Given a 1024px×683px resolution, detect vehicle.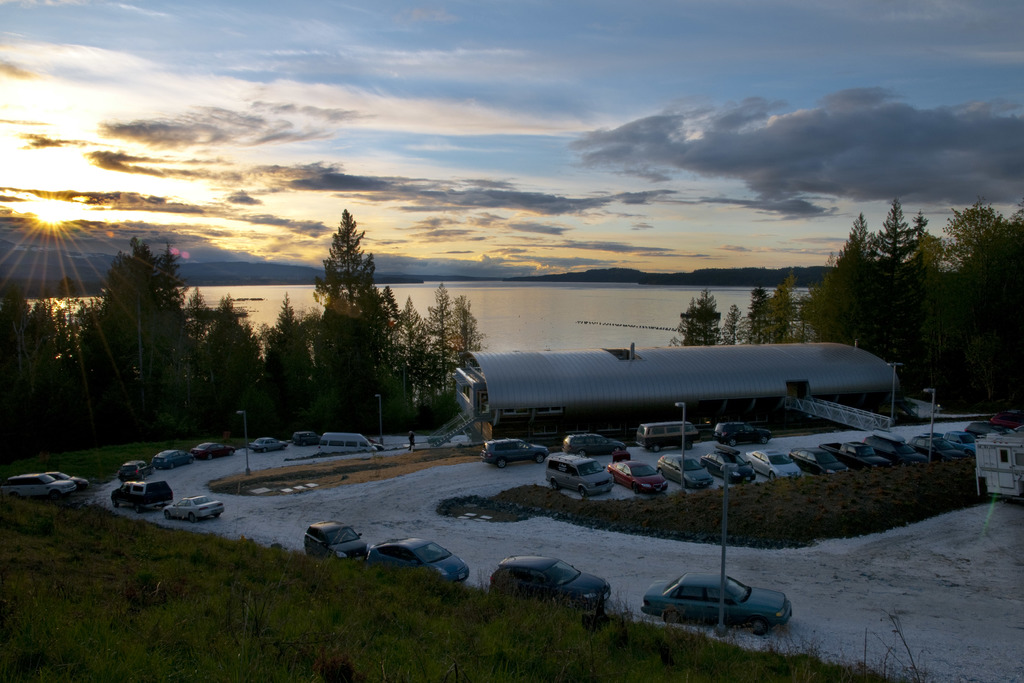
bbox=[10, 475, 75, 504].
